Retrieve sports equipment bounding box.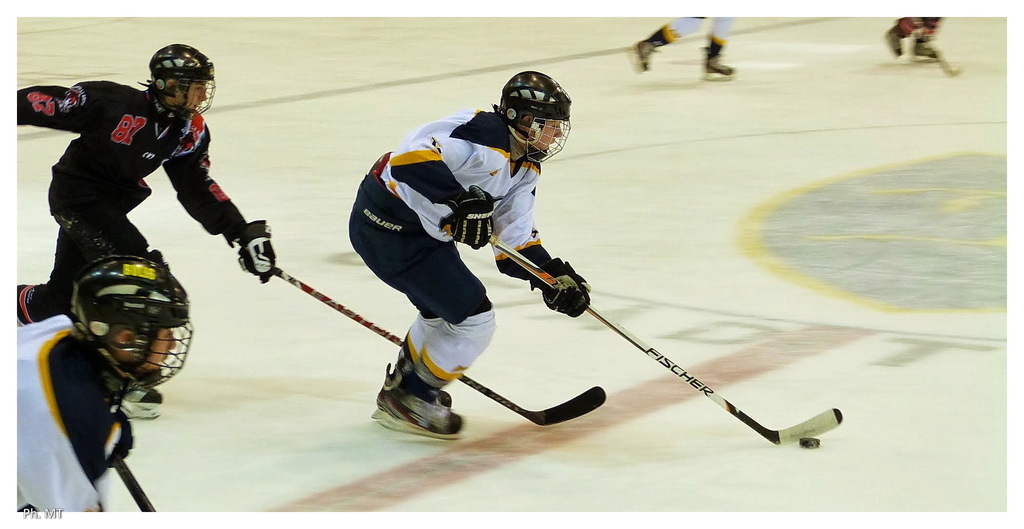
Bounding box: (113,453,161,510).
